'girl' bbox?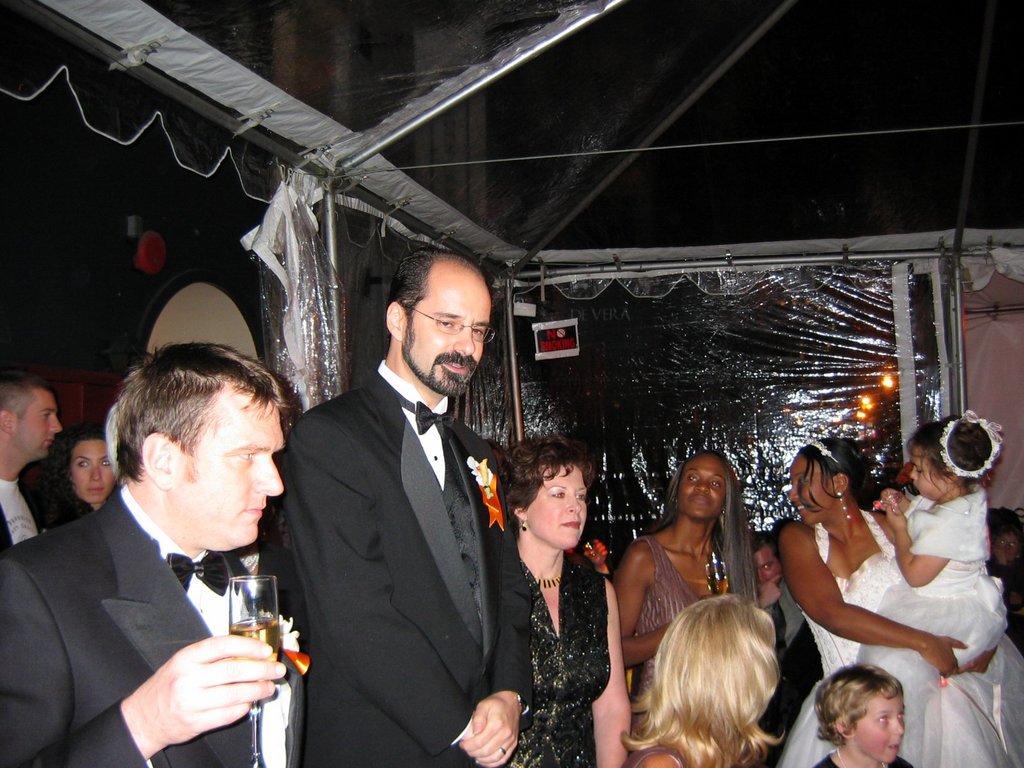
l=616, t=449, r=756, b=730
